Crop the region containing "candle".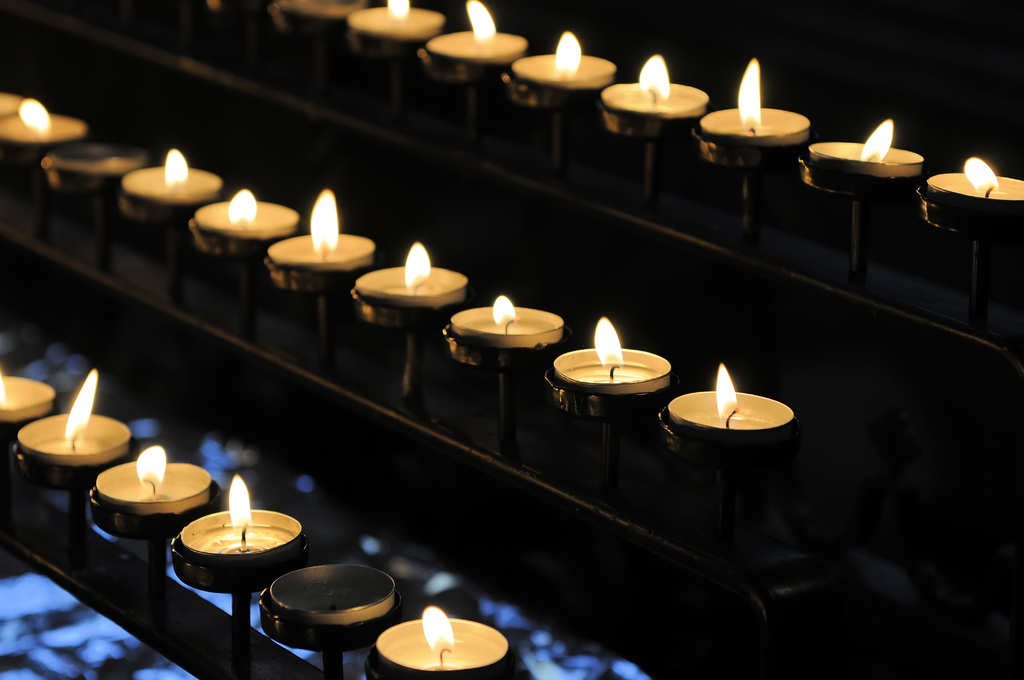
Crop region: 0,374,55,423.
